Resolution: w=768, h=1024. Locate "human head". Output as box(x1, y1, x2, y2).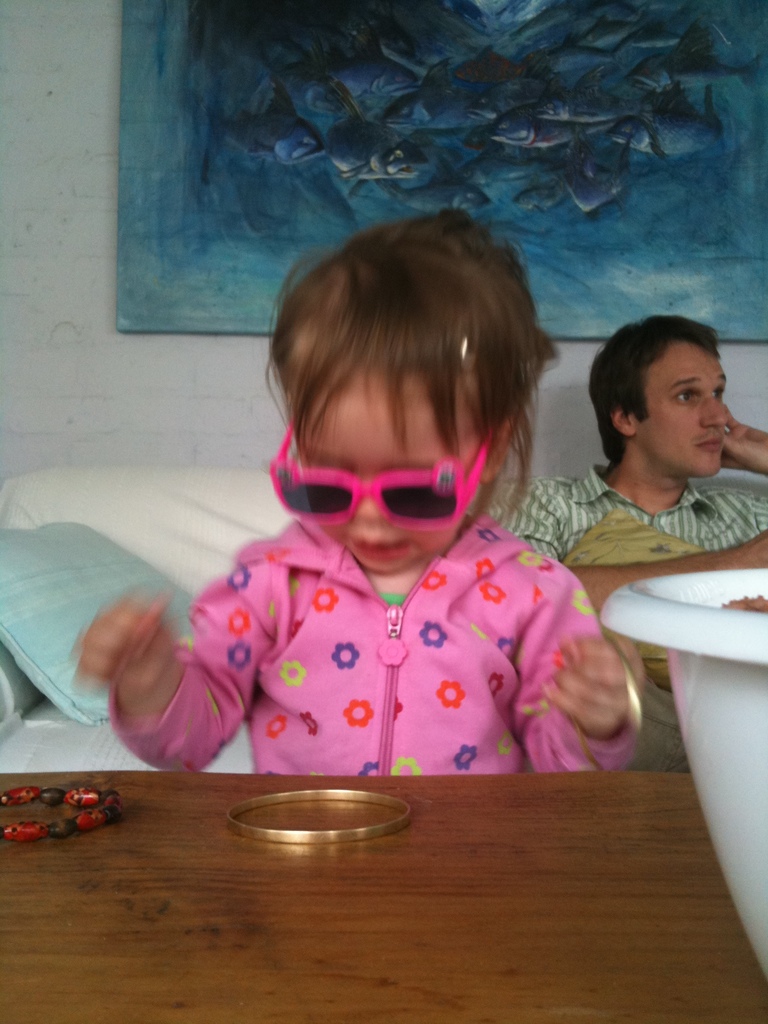
box(584, 316, 726, 478).
